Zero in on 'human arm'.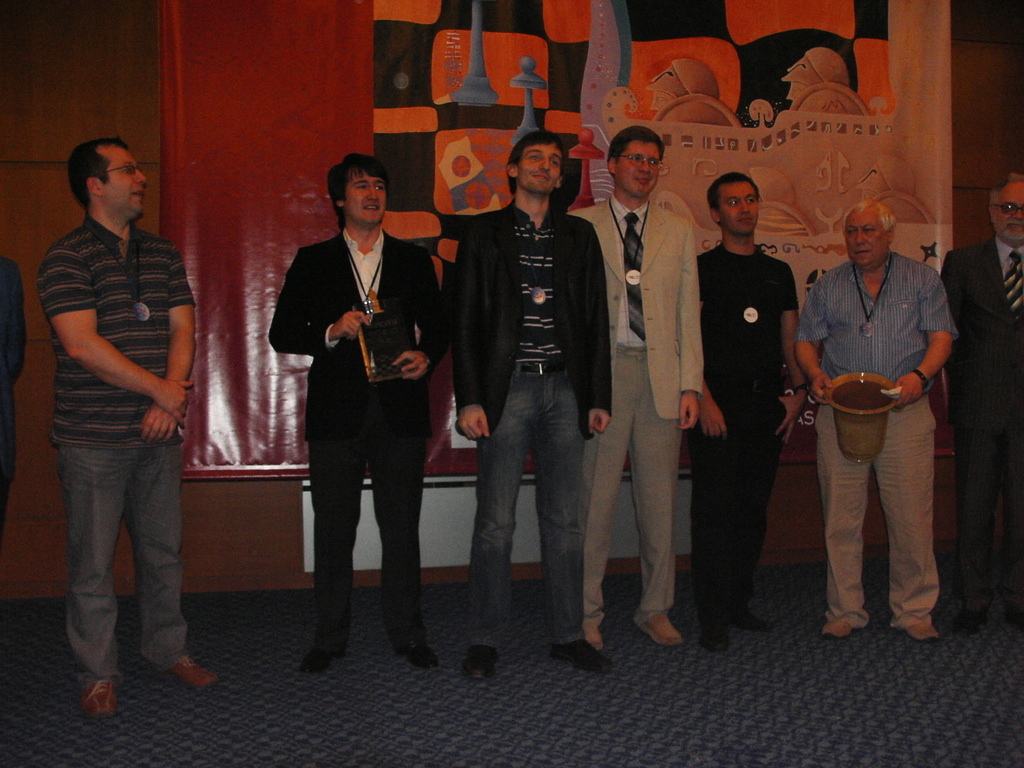
Zeroed in: {"left": 788, "top": 267, "right": 806, "bottom": 447}.
